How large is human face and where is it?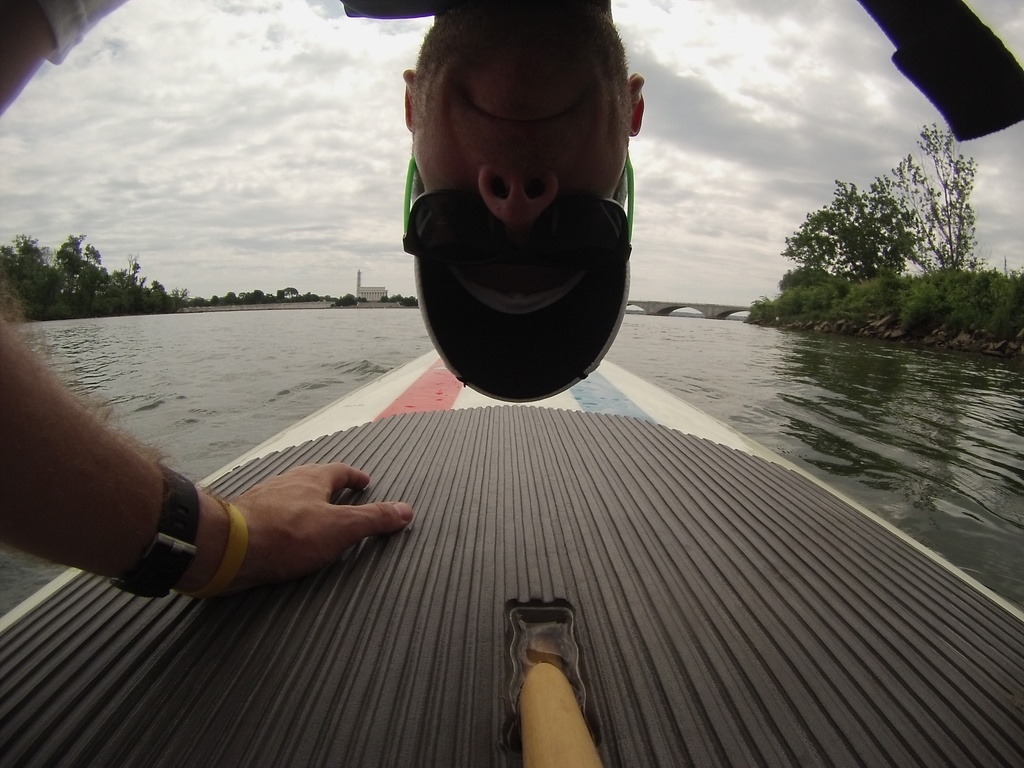
Bounding box: 410:13:633:285.
